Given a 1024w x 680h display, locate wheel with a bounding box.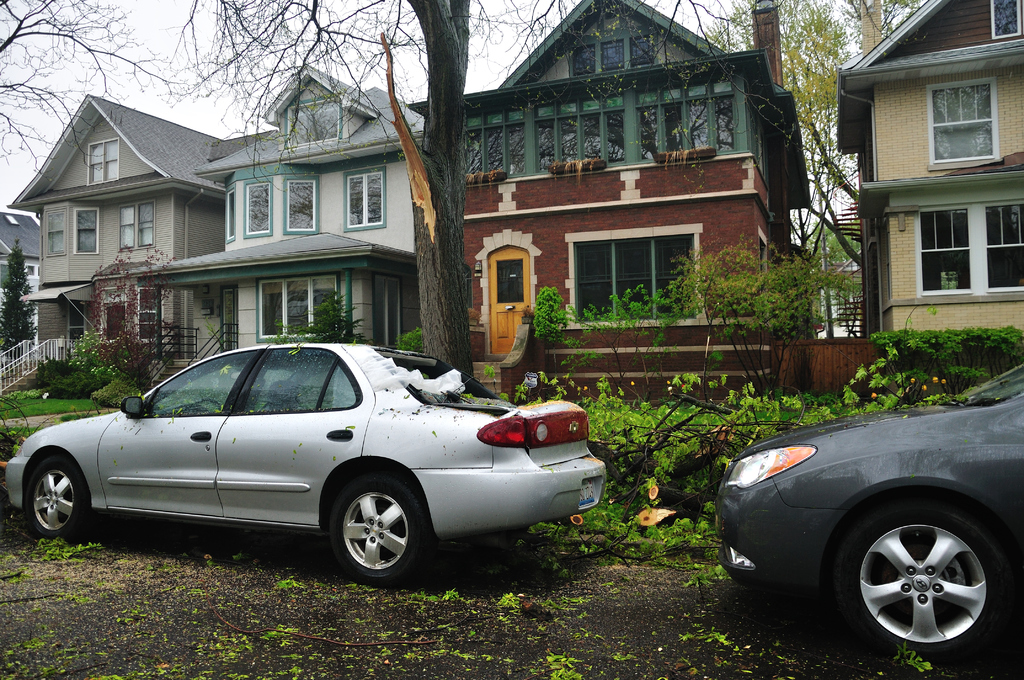
Located: [left=330, top=472, right=430, bottom=592].
